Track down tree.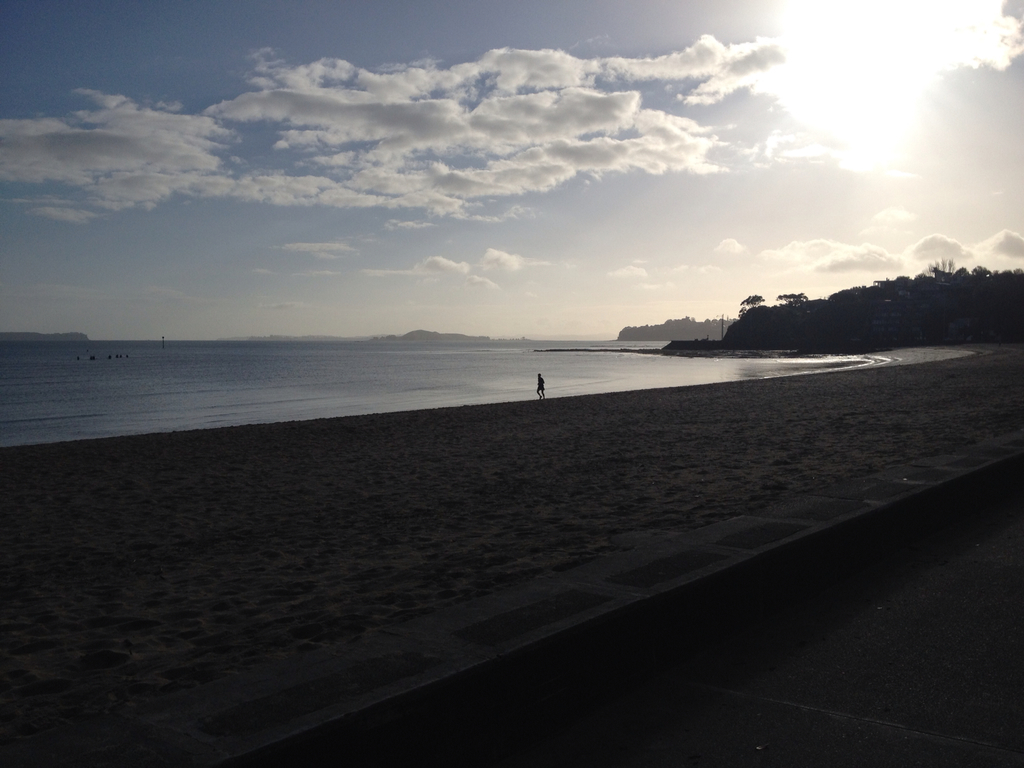
Tracked to (739, 294, 762, 310).
